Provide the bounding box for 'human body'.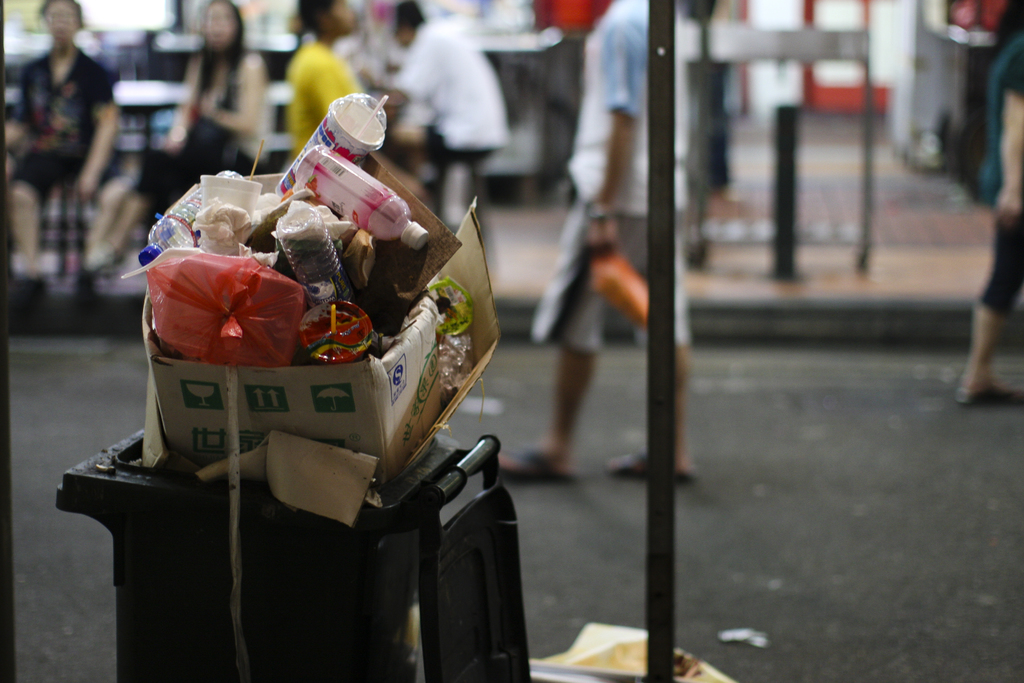
bbox(81, 0, 263, 280).
